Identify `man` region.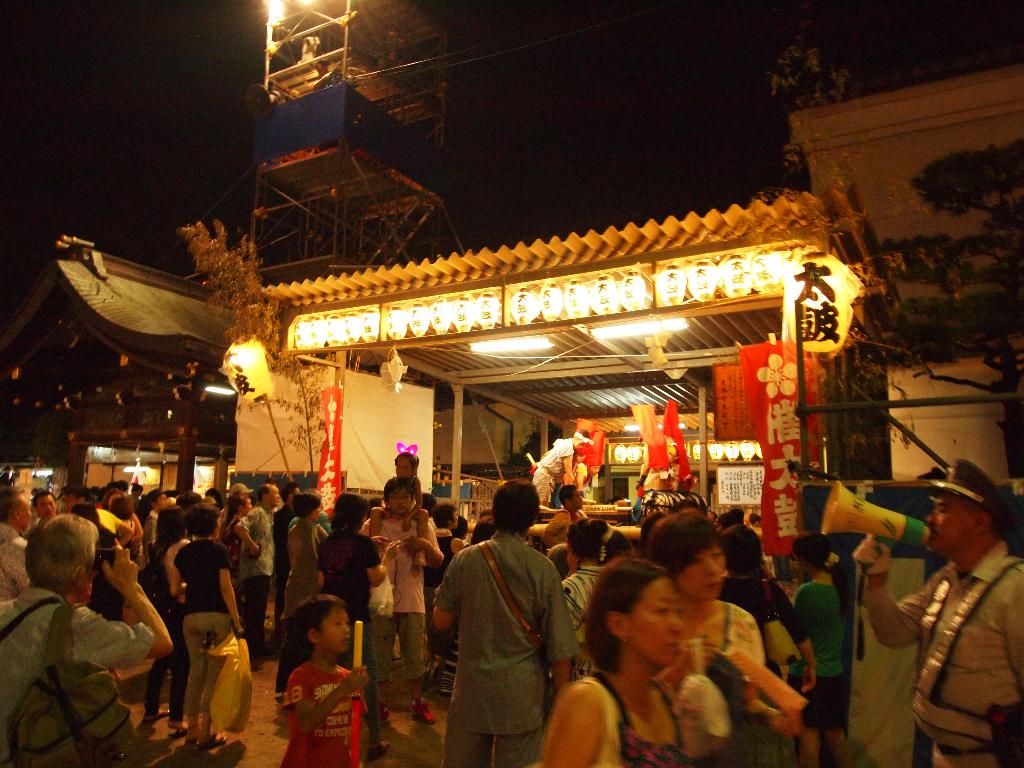
Region: box(532, 426, 593, 501).
